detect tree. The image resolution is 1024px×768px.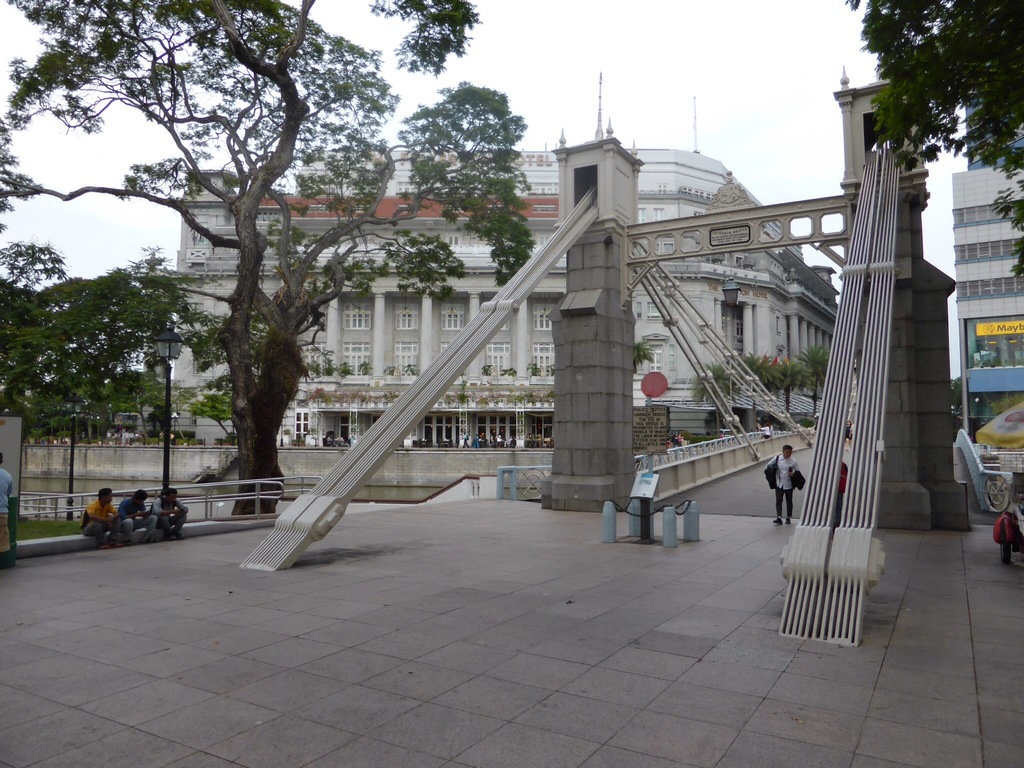
(0,252,216,452).
